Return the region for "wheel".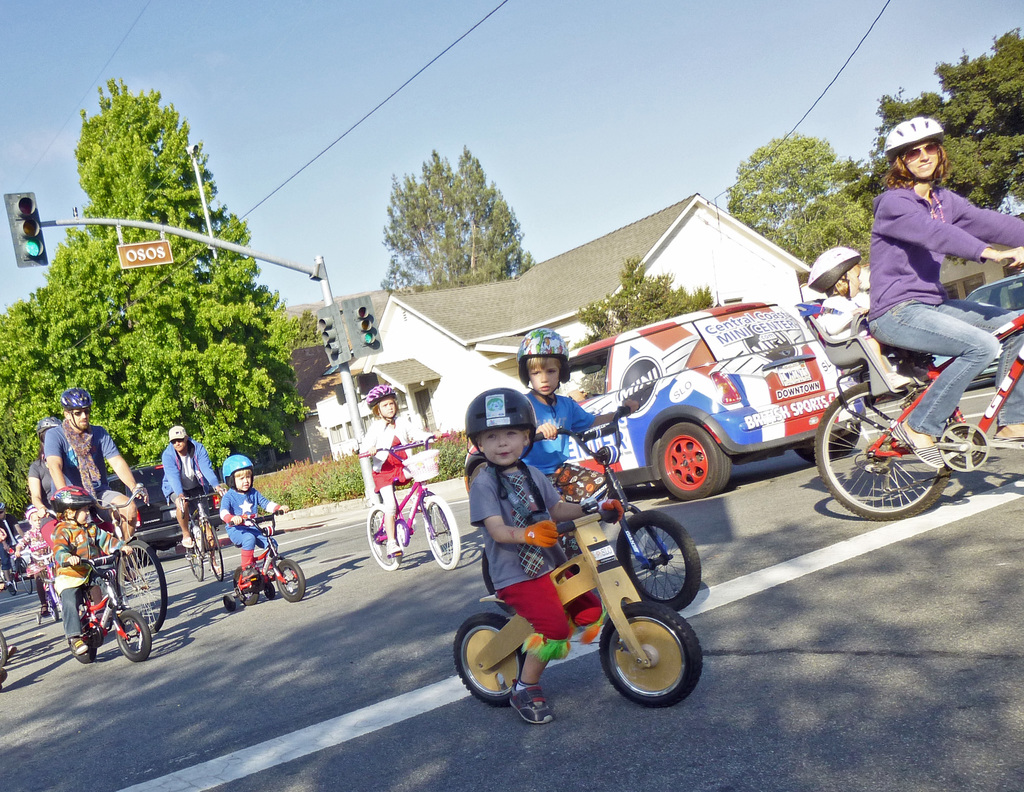
select_region(275, 556, 307, 603).
